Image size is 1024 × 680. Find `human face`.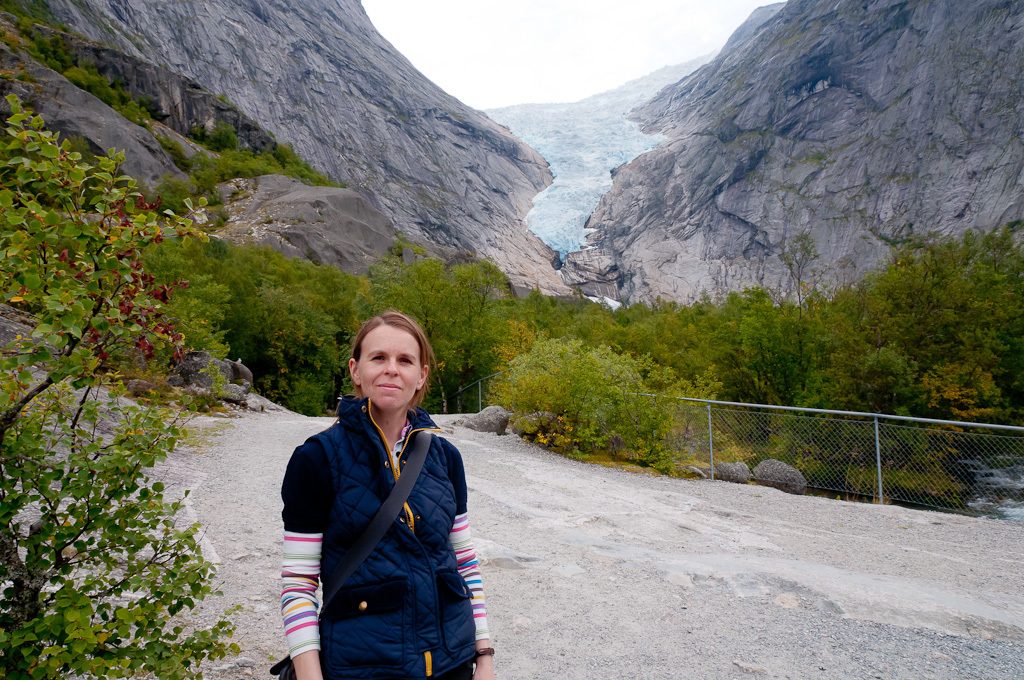
[left=352, top=322, right=425, bottom=412].
